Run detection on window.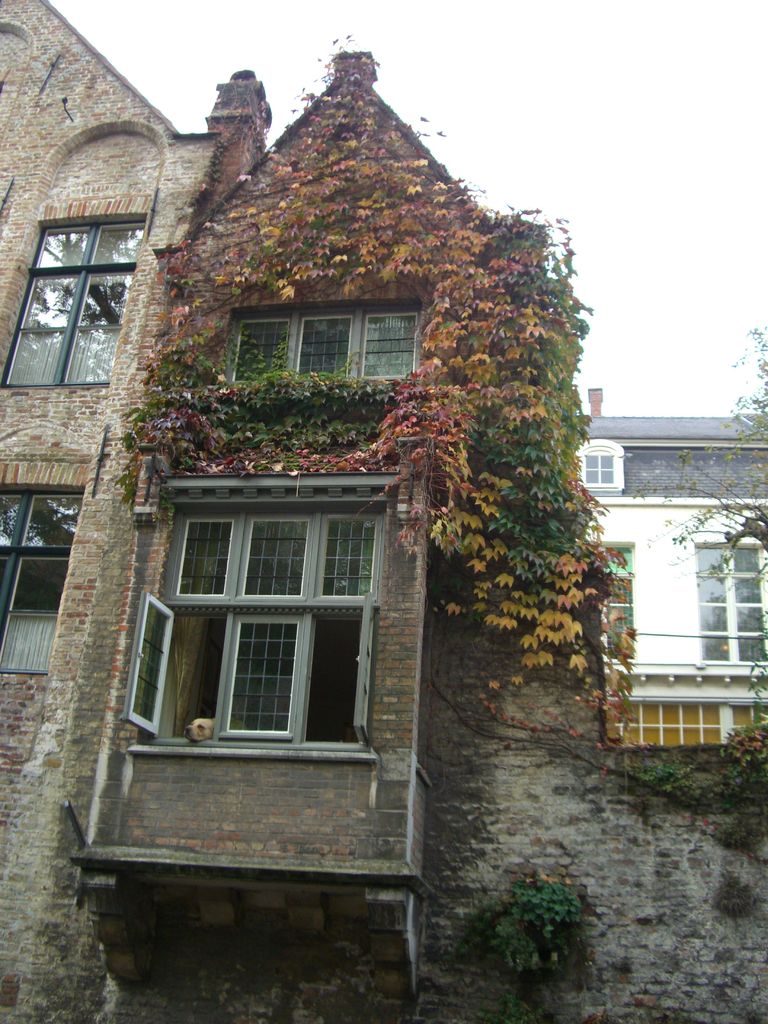
Result: 570:440:620:493.
